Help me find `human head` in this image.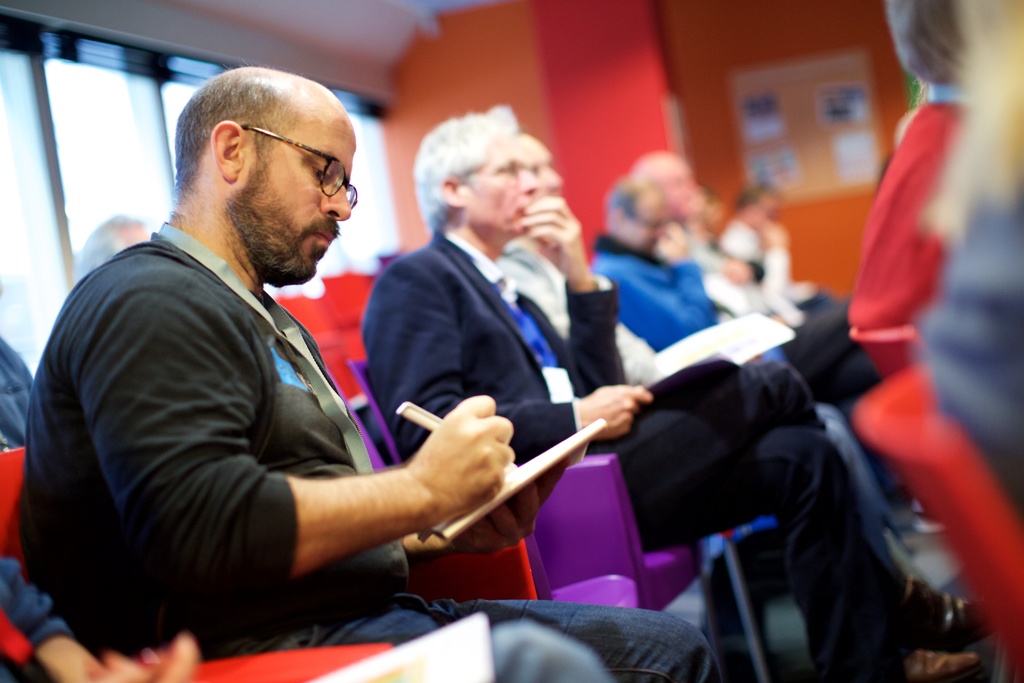
Found it: [626,147,696,226].
